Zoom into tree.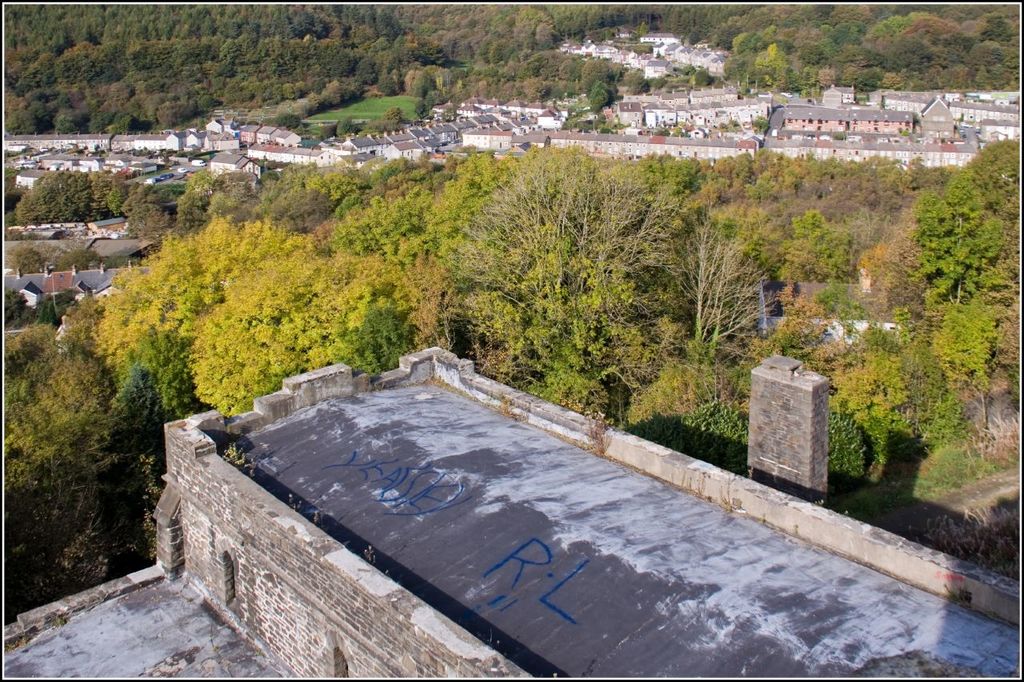
Zoom target: <region>139, 210, 179, 254</region>.
